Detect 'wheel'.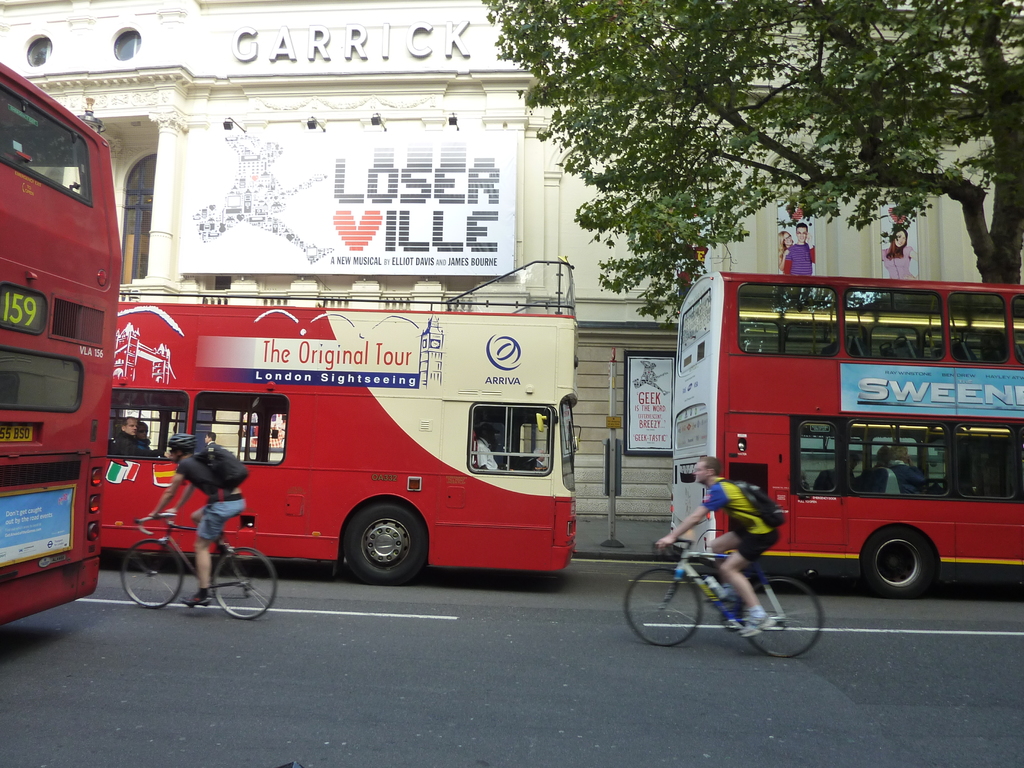
Detected at crop(123, 538, 184, 607).
